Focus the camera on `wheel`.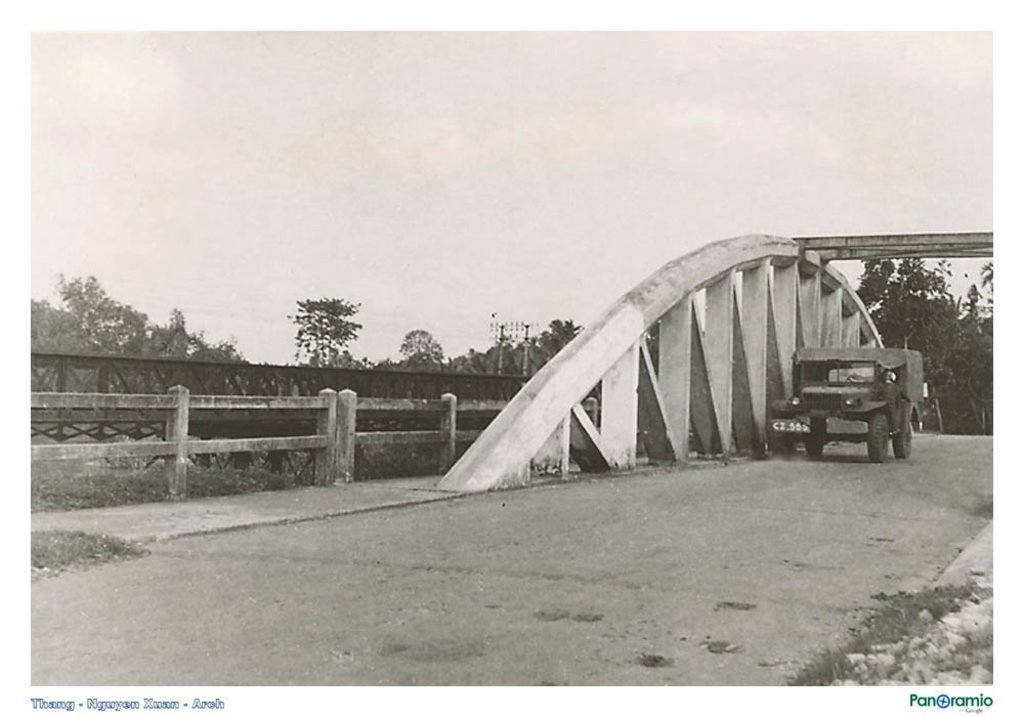
Focus region: box(770, 417, 792, 456).
